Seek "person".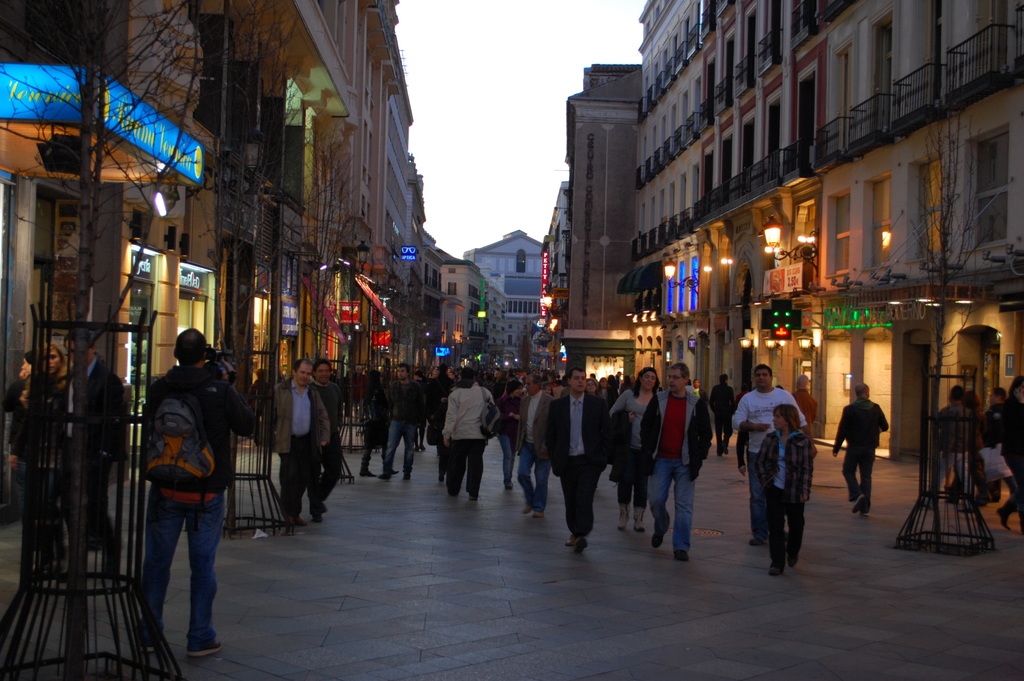
[x1=977, y1=391, x2=1005, y2=507].
